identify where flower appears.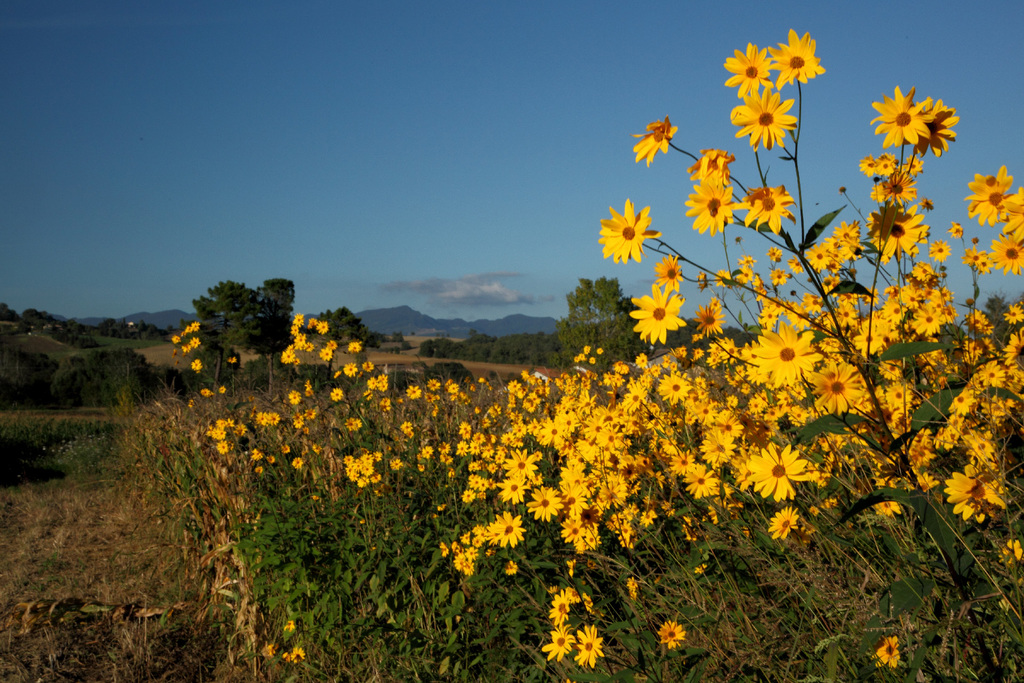
Appears at box(897, 153, 921, 176).
